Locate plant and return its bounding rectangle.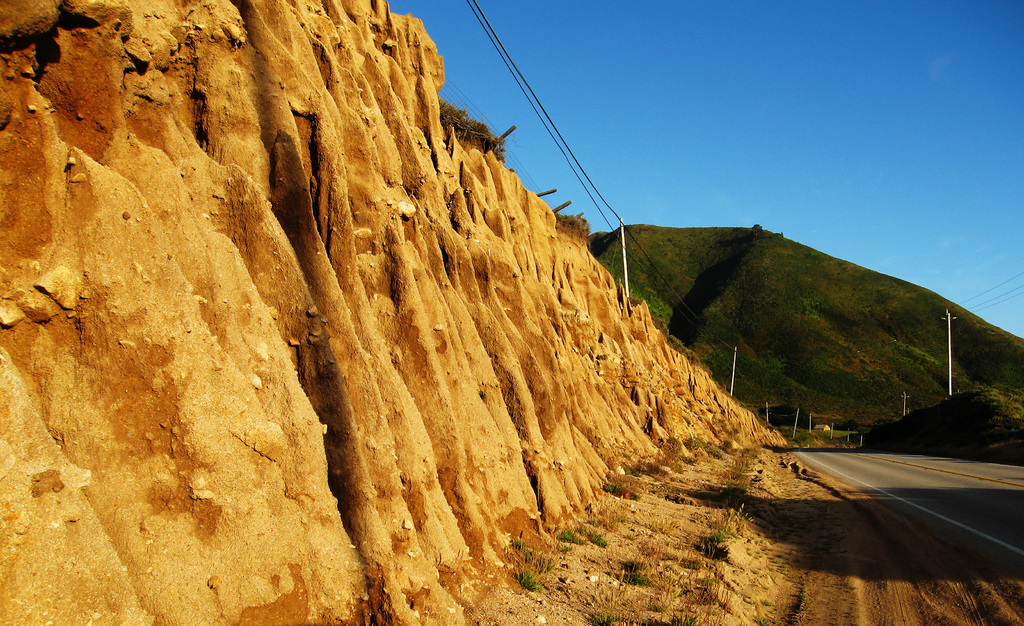
(x1=582, y1=532, x2=610, y2=554).
